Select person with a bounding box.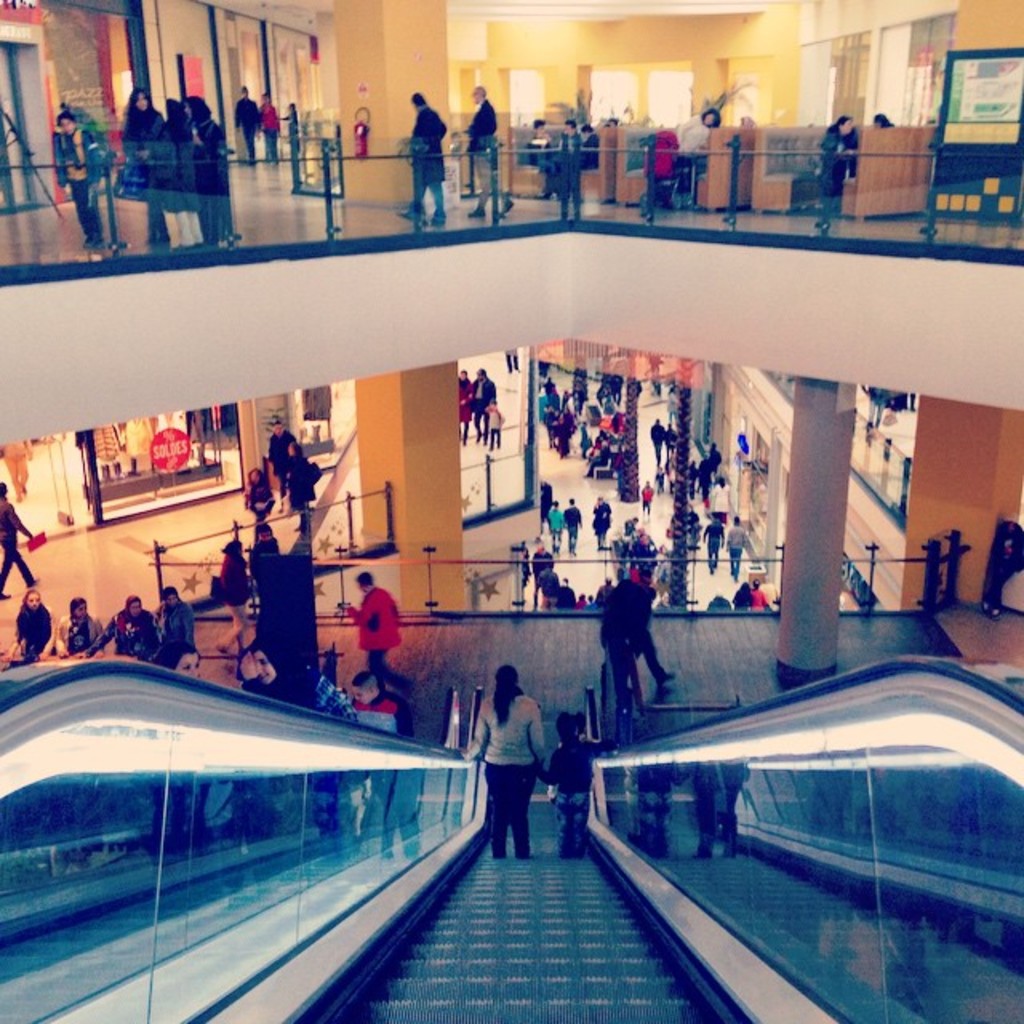
[259,411,282,488].
